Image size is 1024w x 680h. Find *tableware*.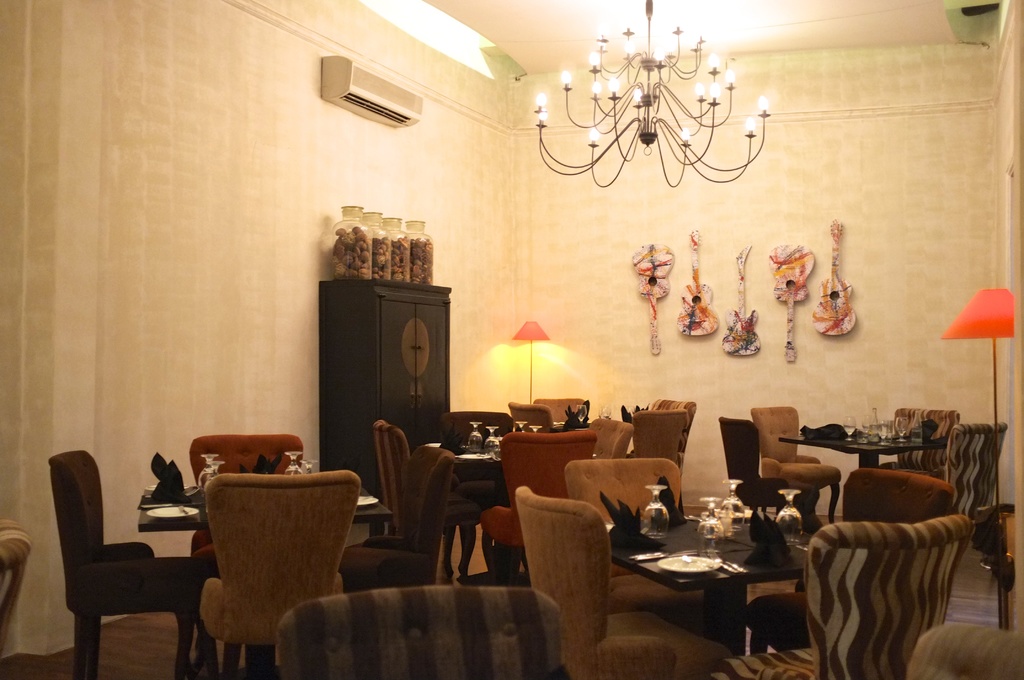
[575,403,586,426].
